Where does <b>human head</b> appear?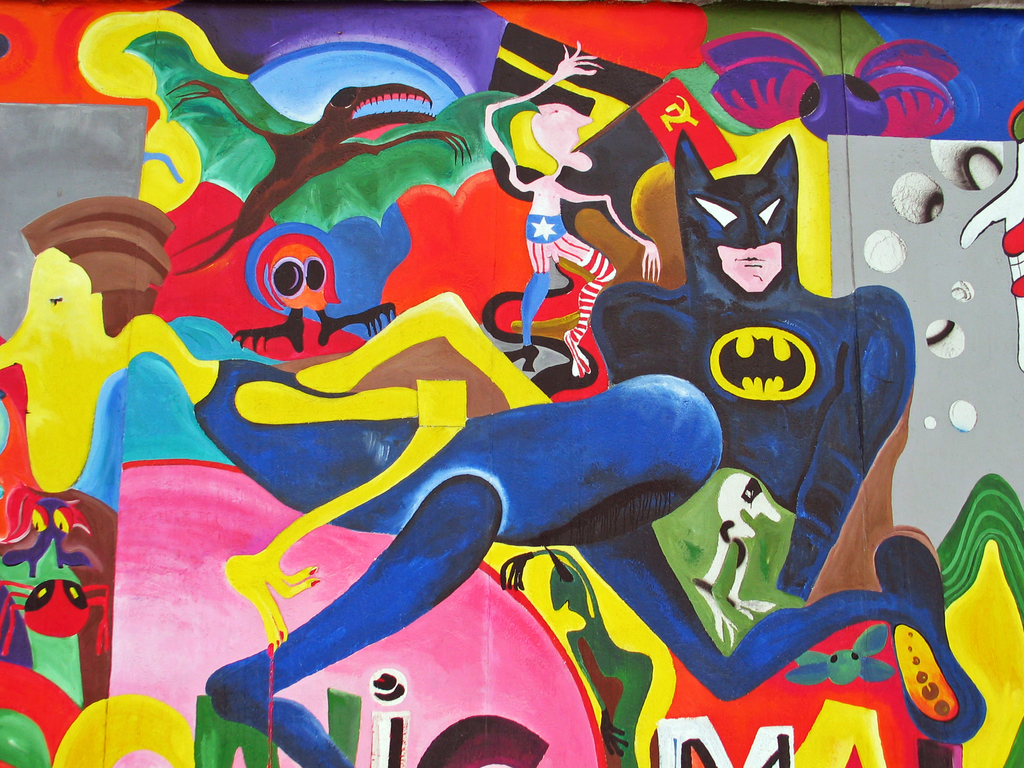
Appears at (x1=672, y1=169, x2=803, y2=305).
